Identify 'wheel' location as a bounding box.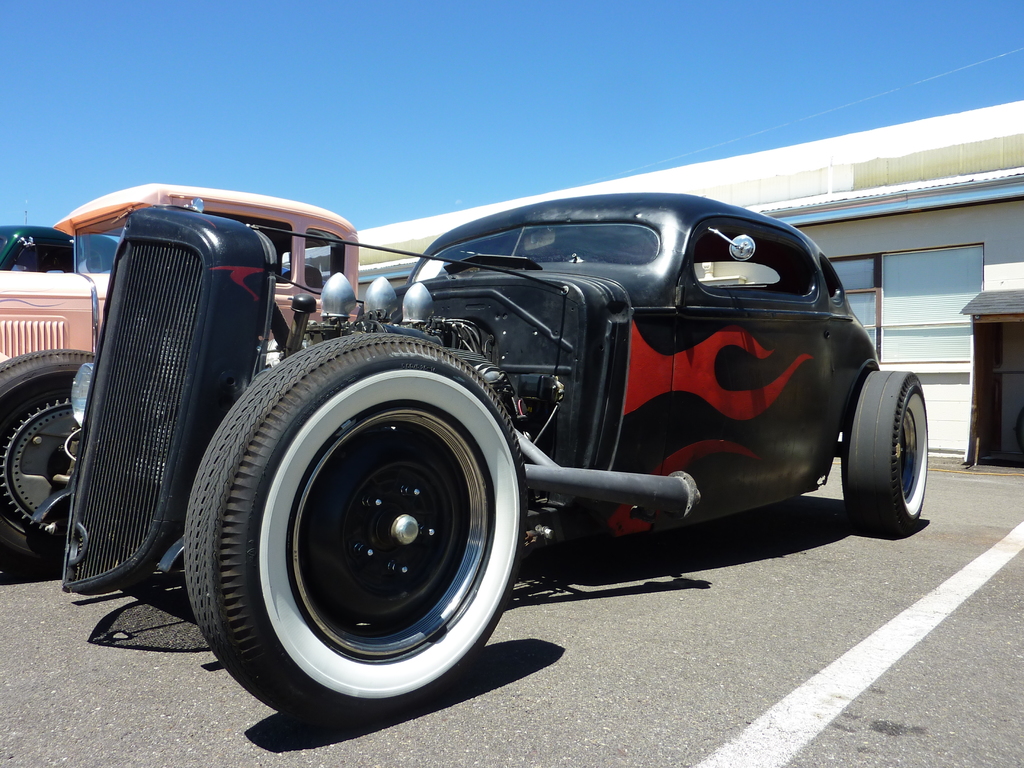
locate(0, 346, 97, 559).
